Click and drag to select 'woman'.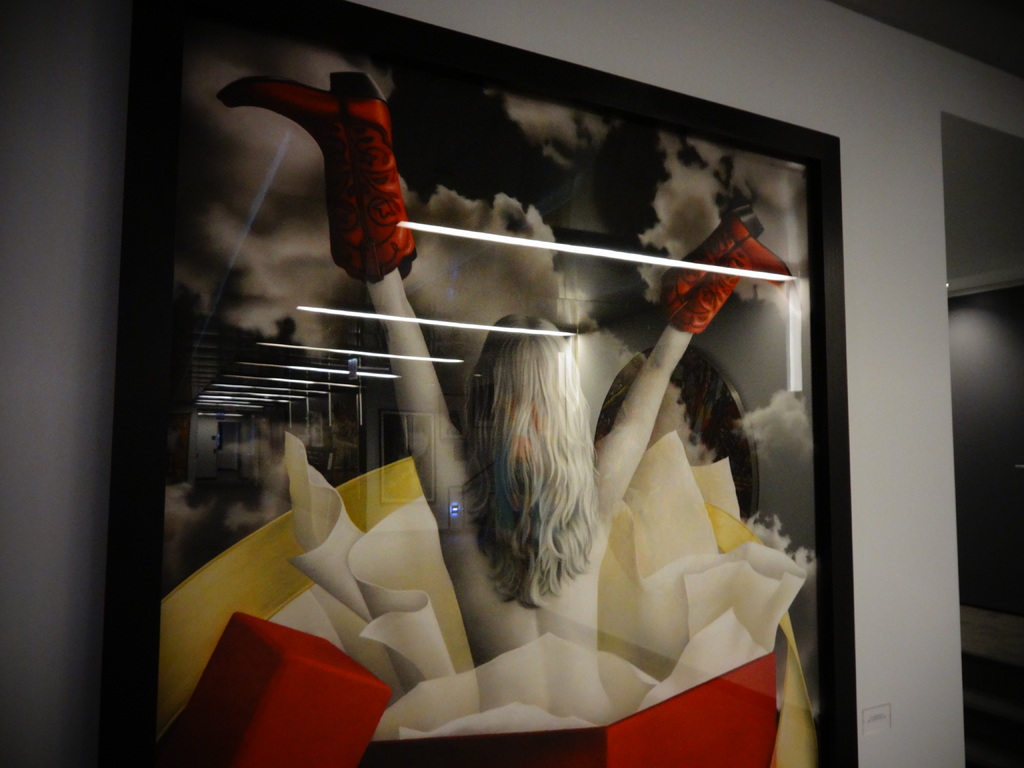
Selection: {"left": 206, "top": 97, "right": 790, "bottom": 687}.
